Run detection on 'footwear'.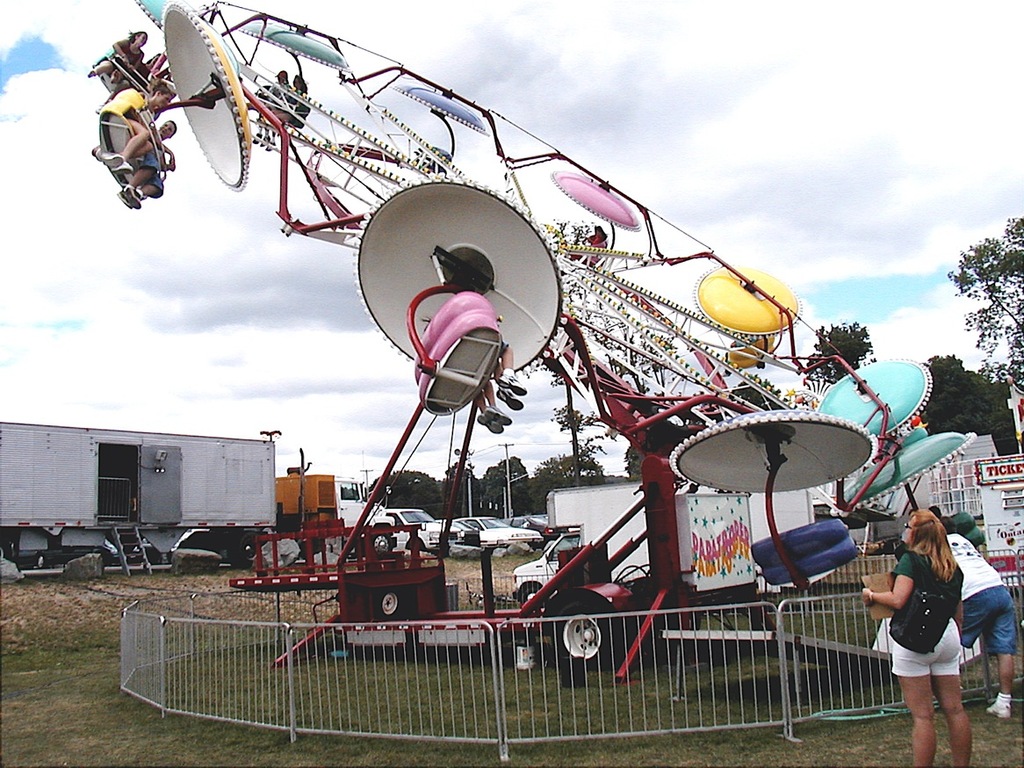
Result: <region>503, 377, 531, 402</region>.
